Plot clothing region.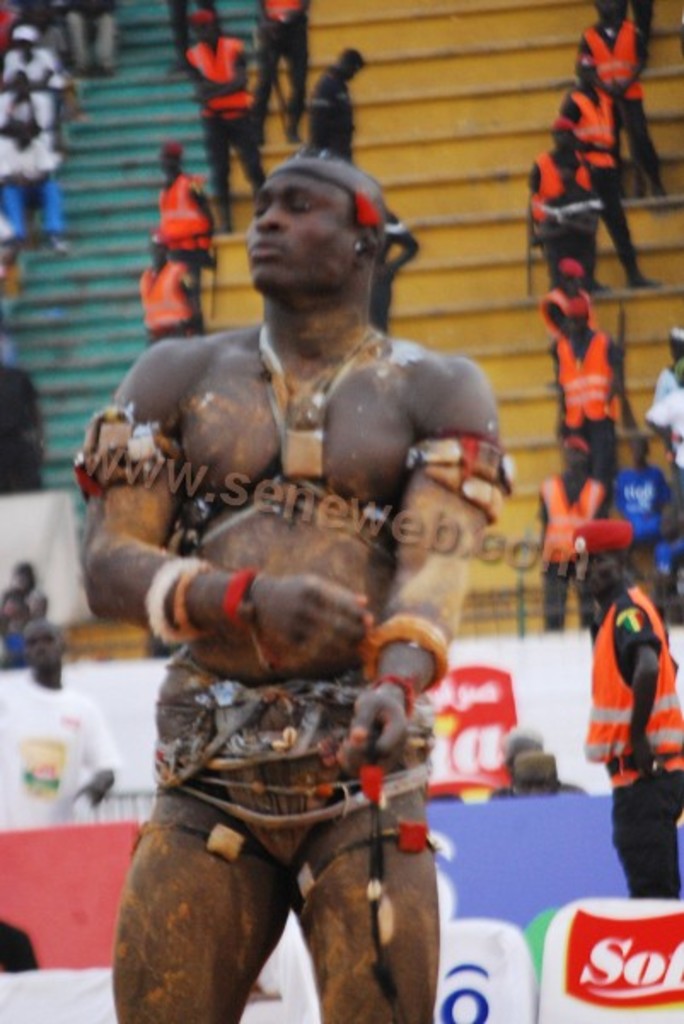
Plotted at [x1=578, y1=22, x2=655, y2=159].
